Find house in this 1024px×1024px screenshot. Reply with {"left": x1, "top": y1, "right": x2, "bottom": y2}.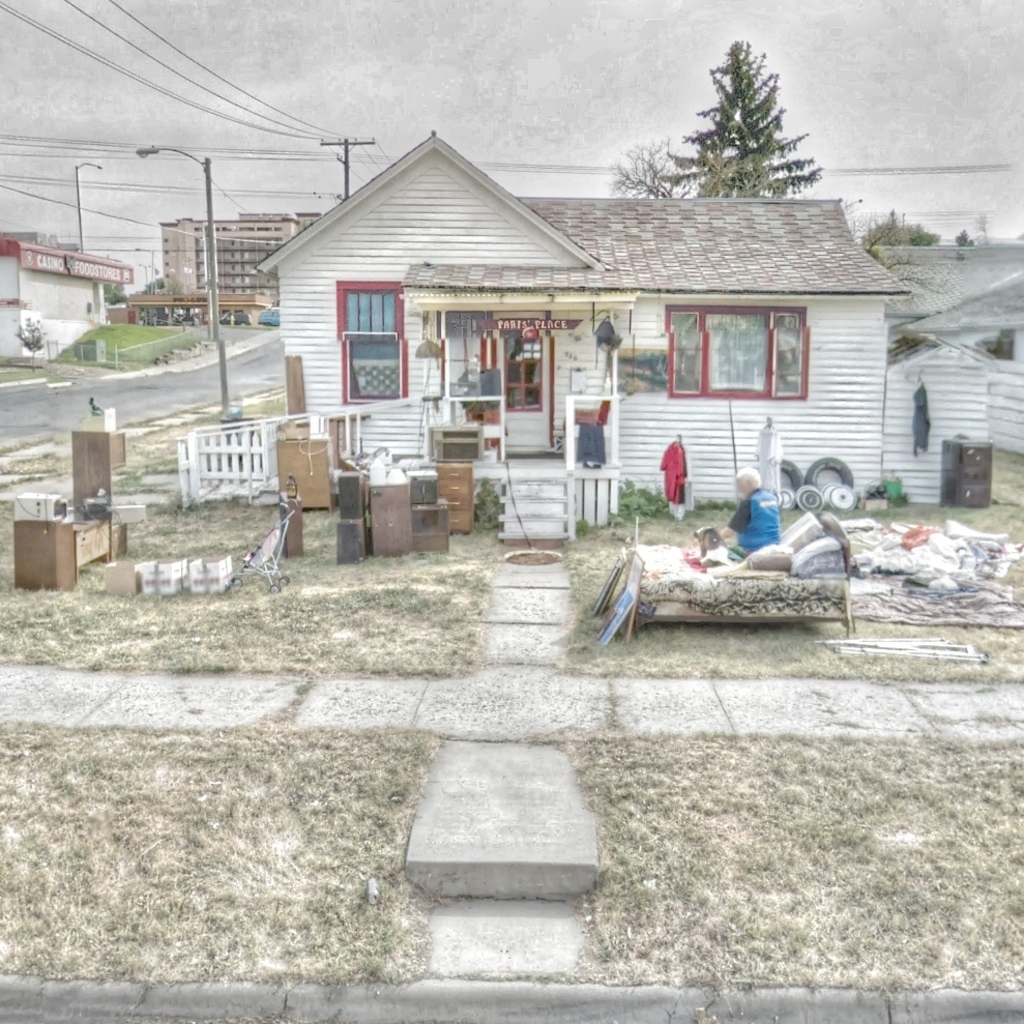
{"left": 172, "top": 208, "right": 284, "bottom": 308}.
